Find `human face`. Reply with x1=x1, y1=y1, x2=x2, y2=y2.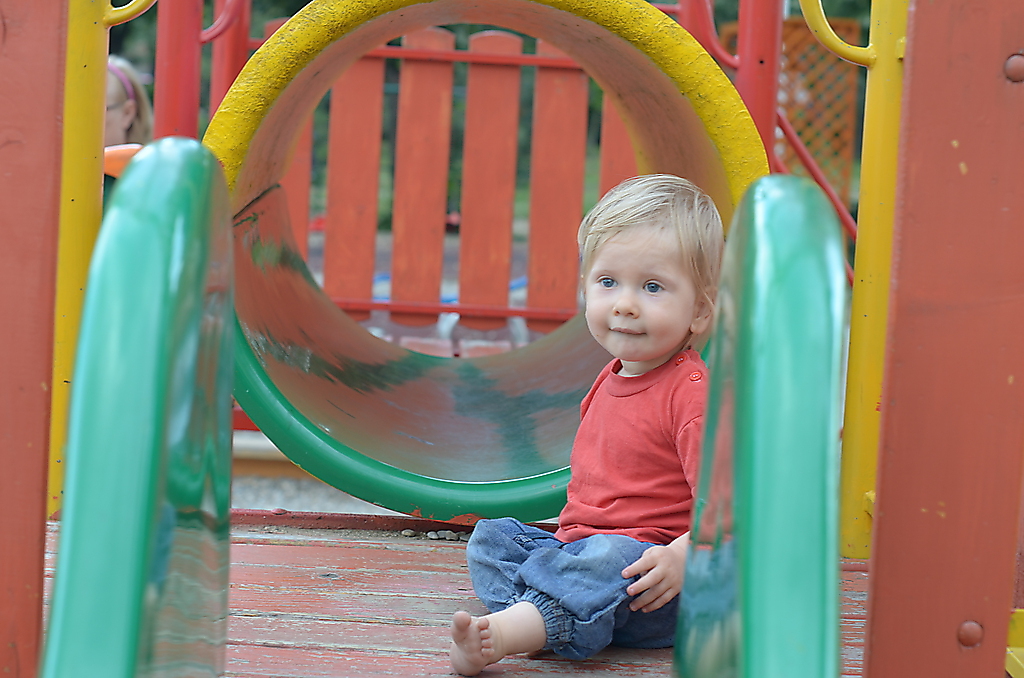
x1=585, y1=215, x2=692, y2=363.
